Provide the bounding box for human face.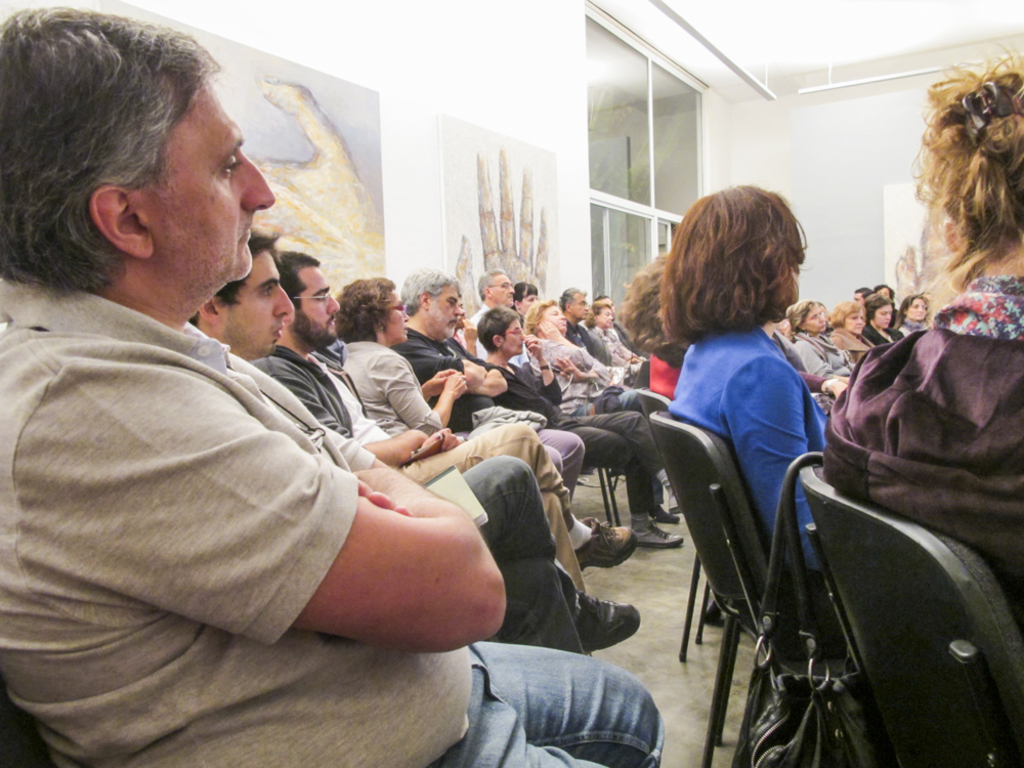
locate(877, 304, 893, 326).
